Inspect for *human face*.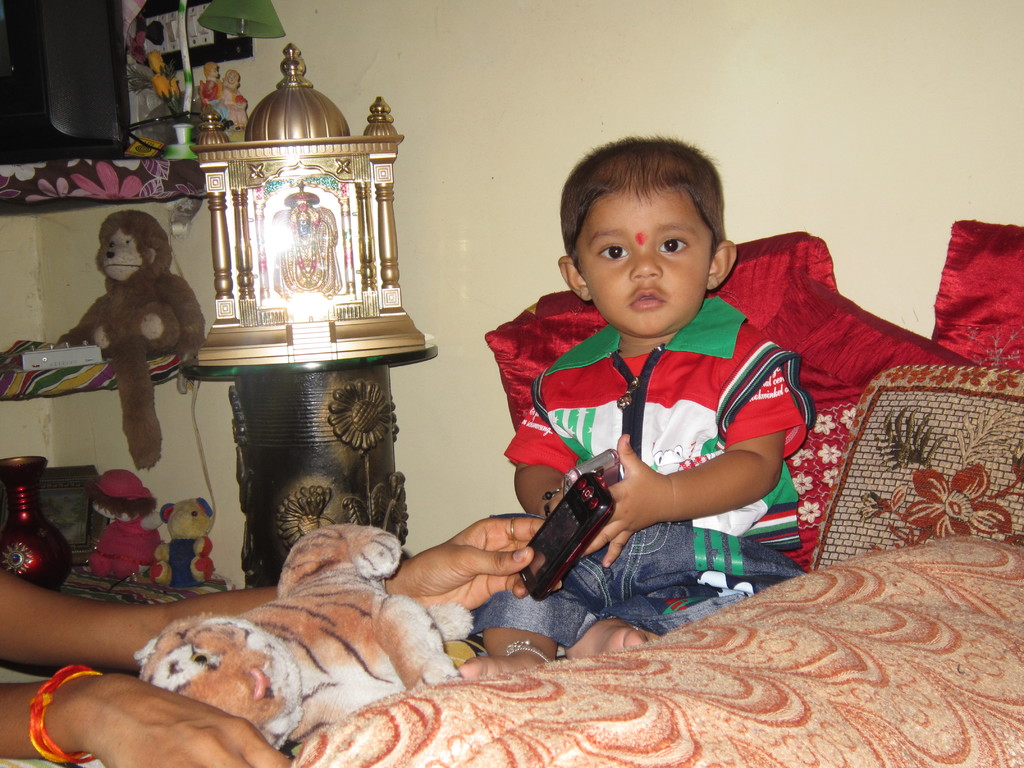
Inspection: BBox(575, 188, 712, 335).
